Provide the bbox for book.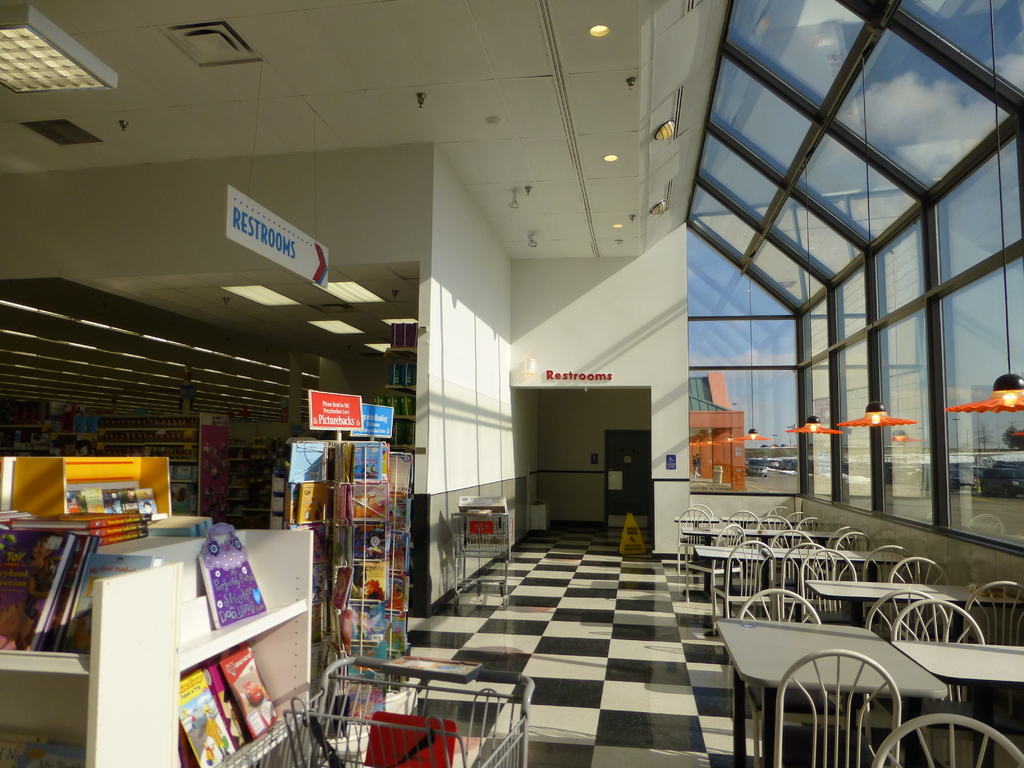
crop(179, 664, 236, 767).
